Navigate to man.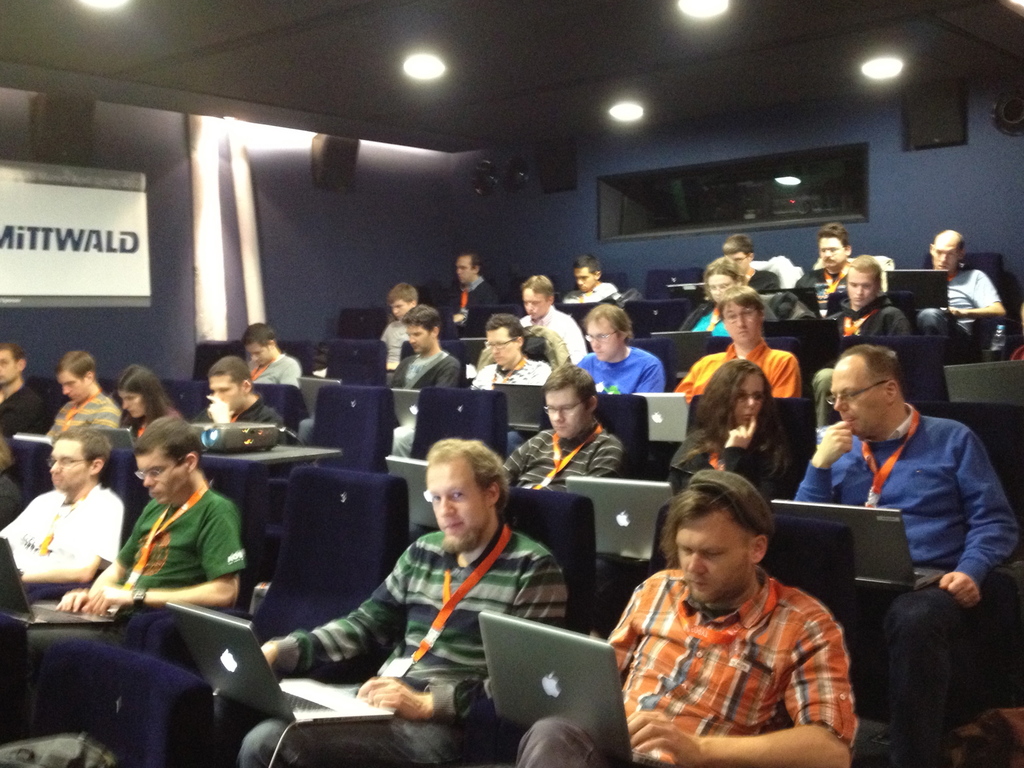
Navigation target: 516/278/580/362.
